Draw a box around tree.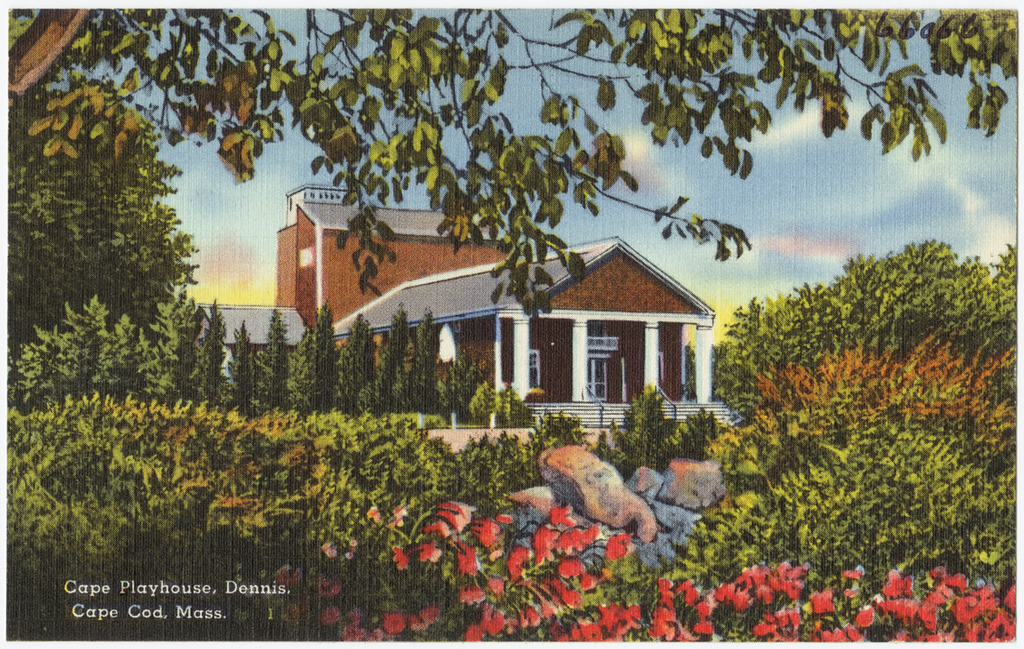
bbox=(340, 310, 376, 420).
